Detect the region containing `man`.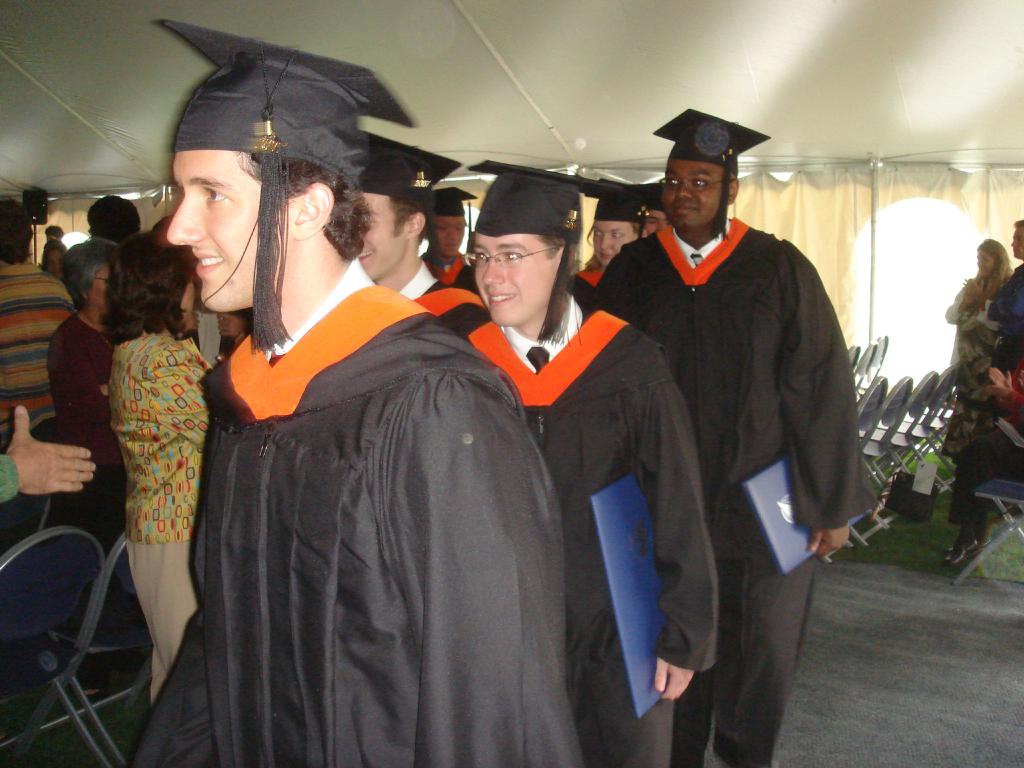
box=[0, 197, 77, 450].
